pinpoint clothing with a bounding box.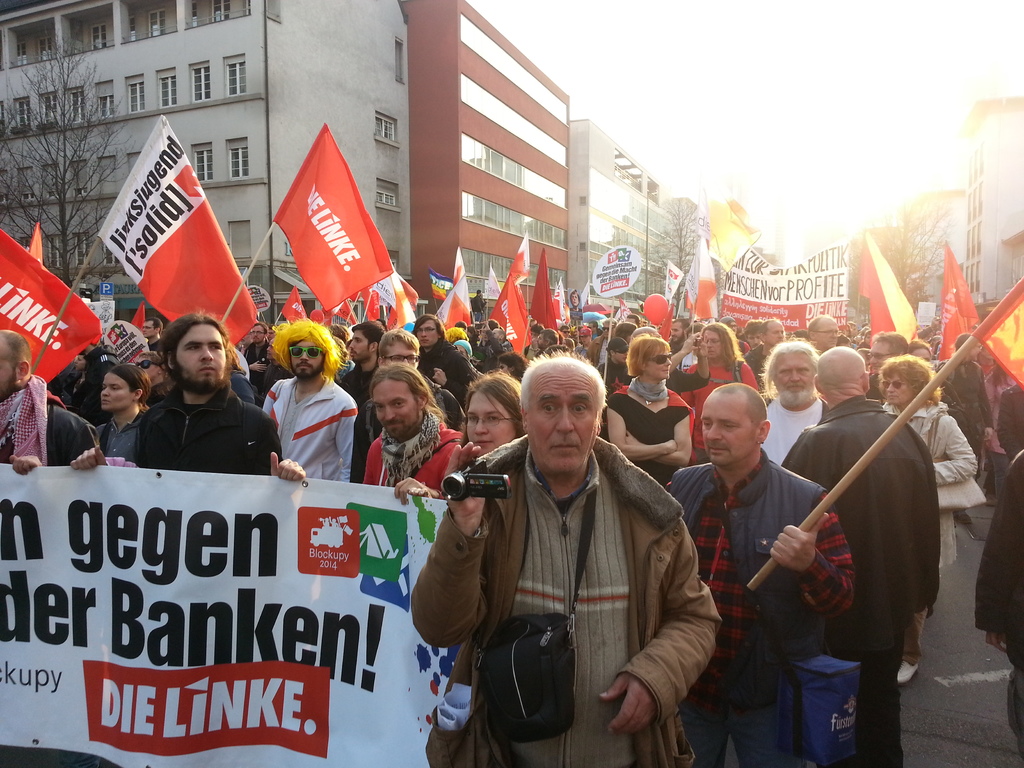
763 396 822 476.
